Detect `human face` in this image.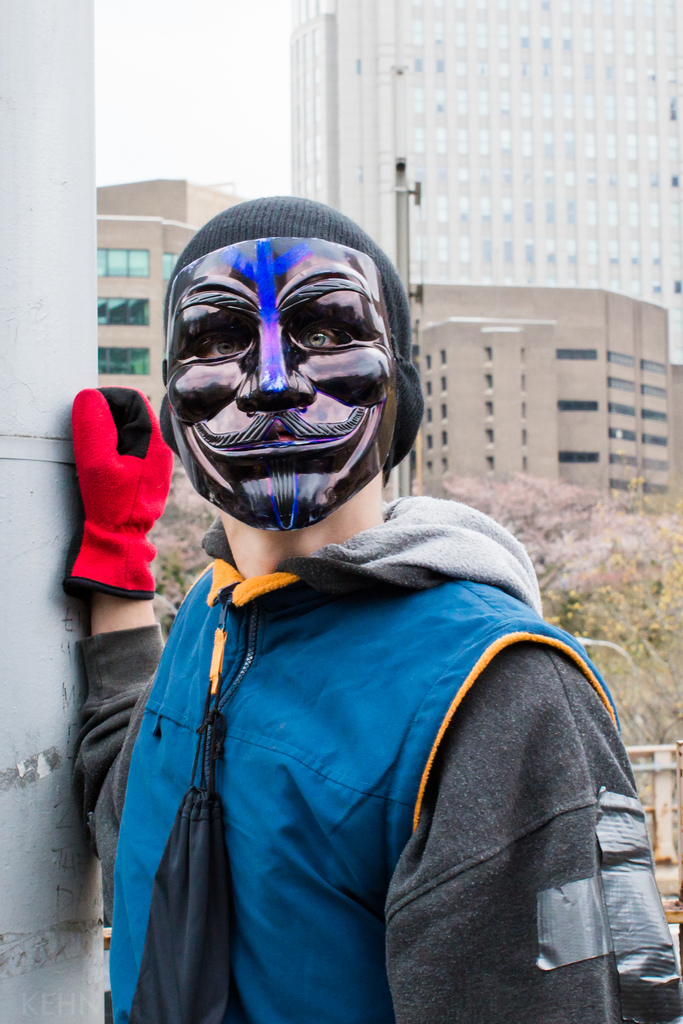
Detection: bbox=(153, 238, 431, 538).
